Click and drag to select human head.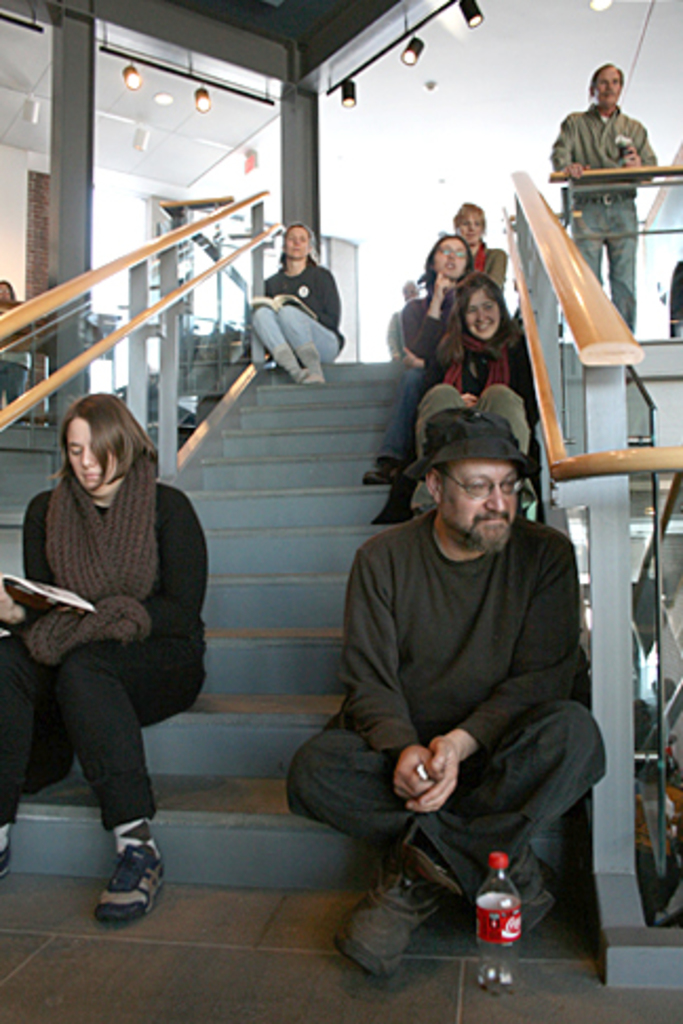
Selection: 65, 394, 135, 497.
